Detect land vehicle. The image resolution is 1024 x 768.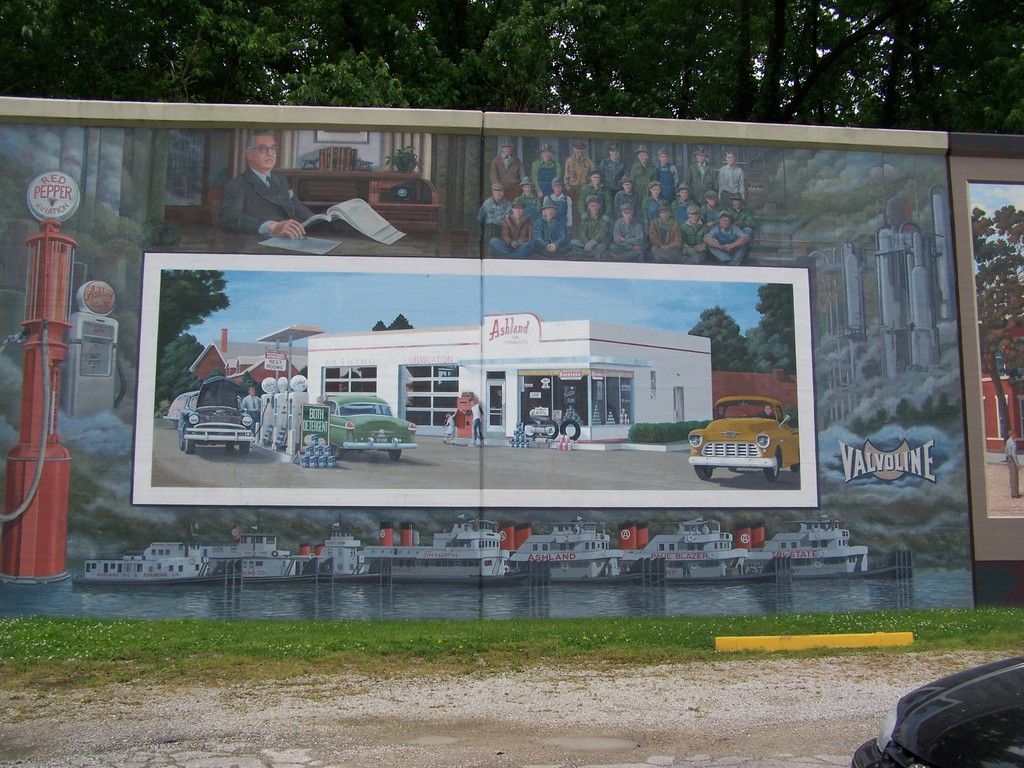
{"x1": 177, "y1": 378, "x2": 251, "y2": 452}.
